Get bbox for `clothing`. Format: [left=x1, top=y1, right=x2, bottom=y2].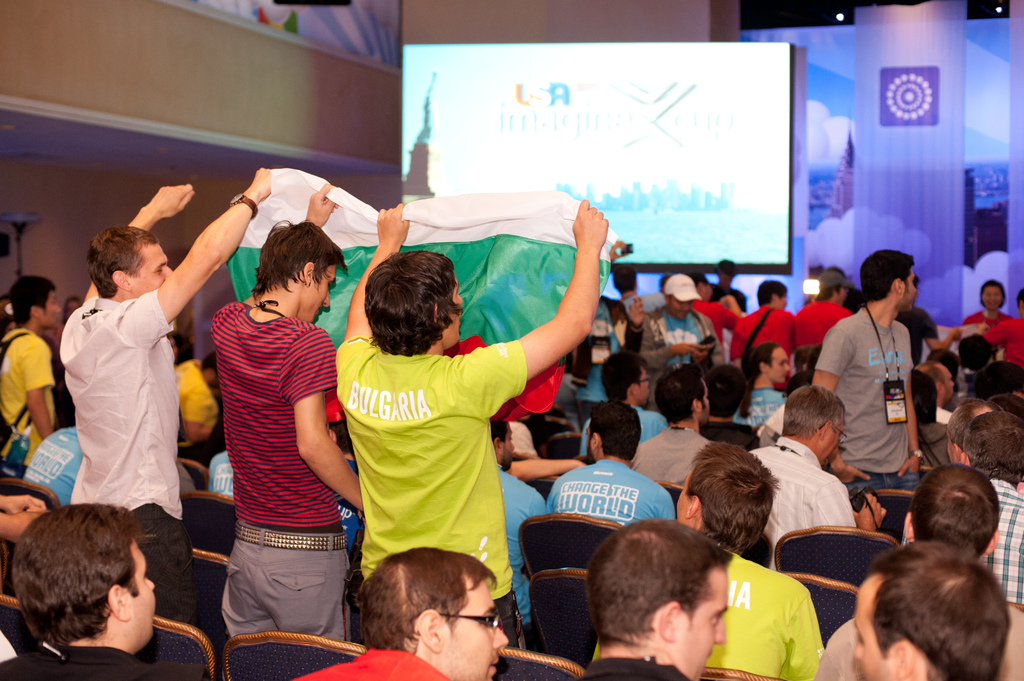
[left=204, top=296, right=342, bottom=641].
